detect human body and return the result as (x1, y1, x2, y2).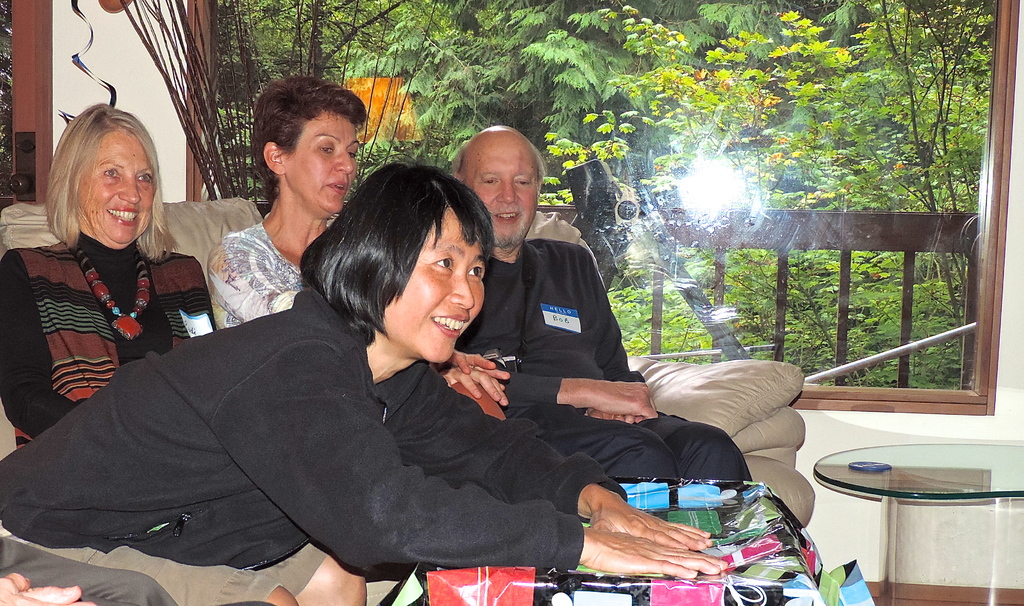
(0, 291, 730, 605).
